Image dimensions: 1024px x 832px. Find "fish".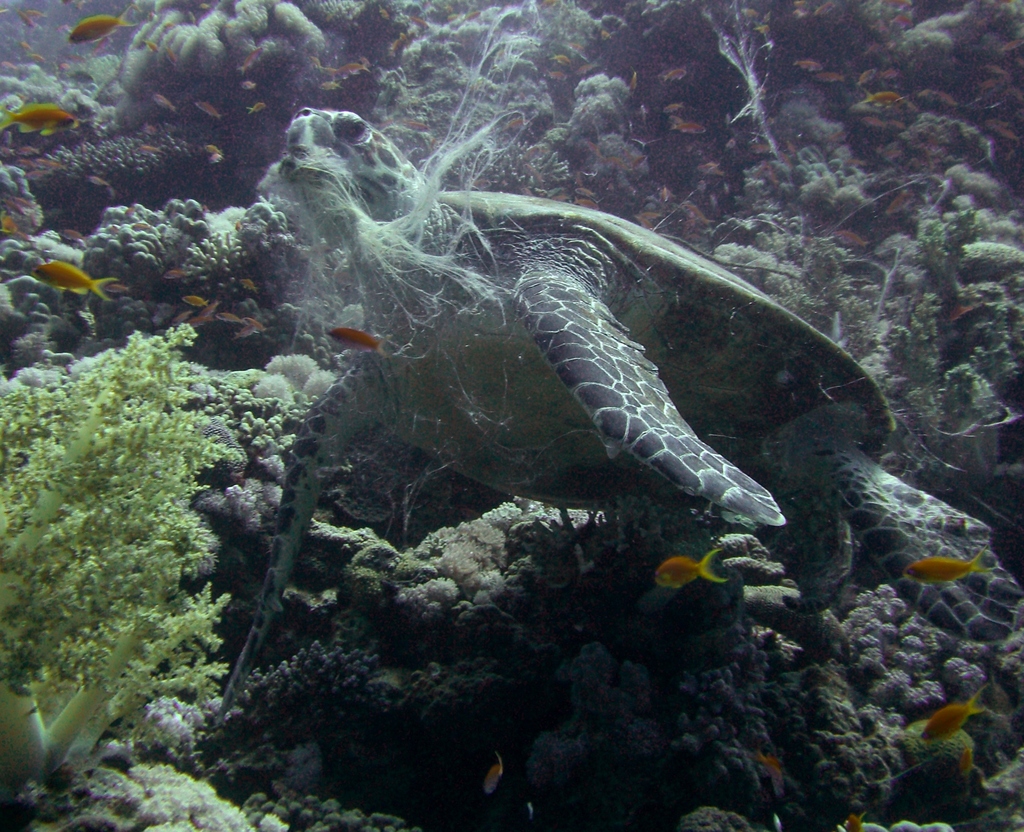
box=[236, 222, 244, 231].
